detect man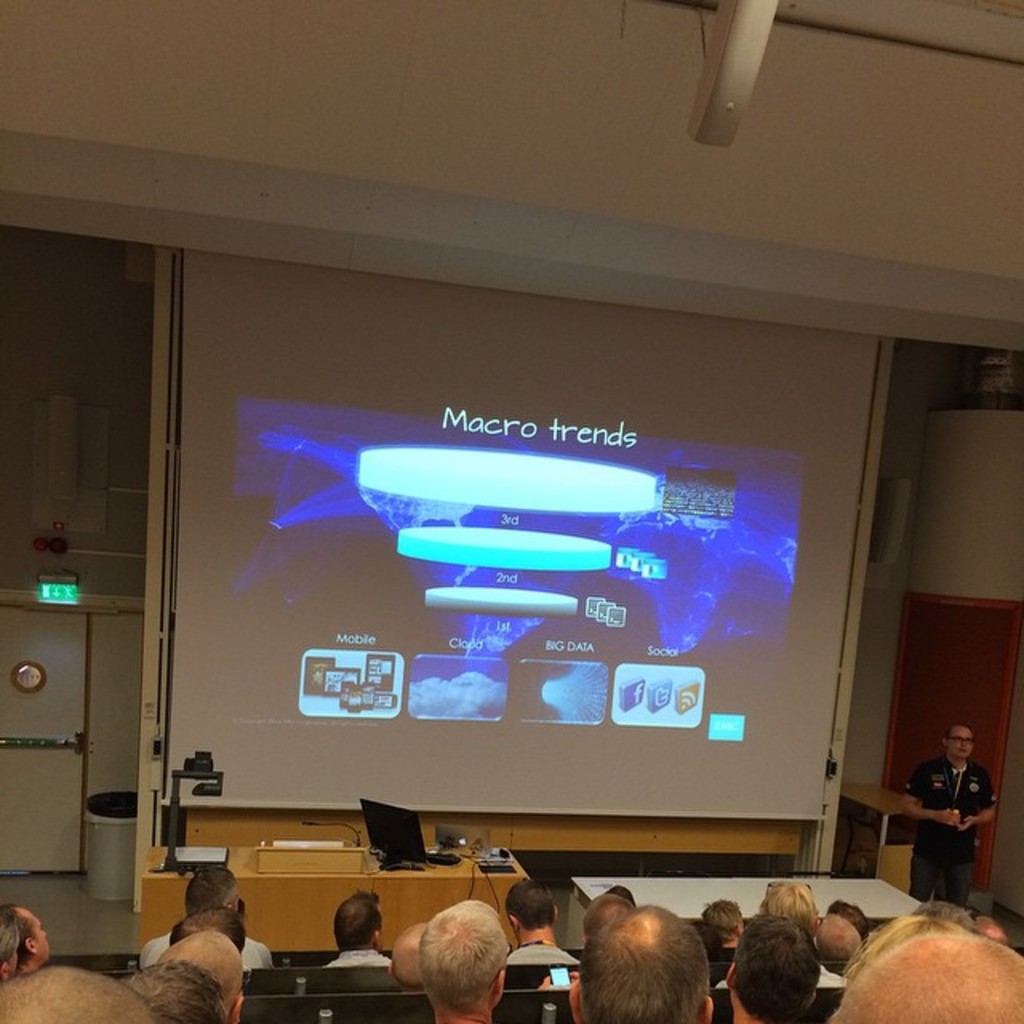
bbox(568, 901, 712, 1022)
